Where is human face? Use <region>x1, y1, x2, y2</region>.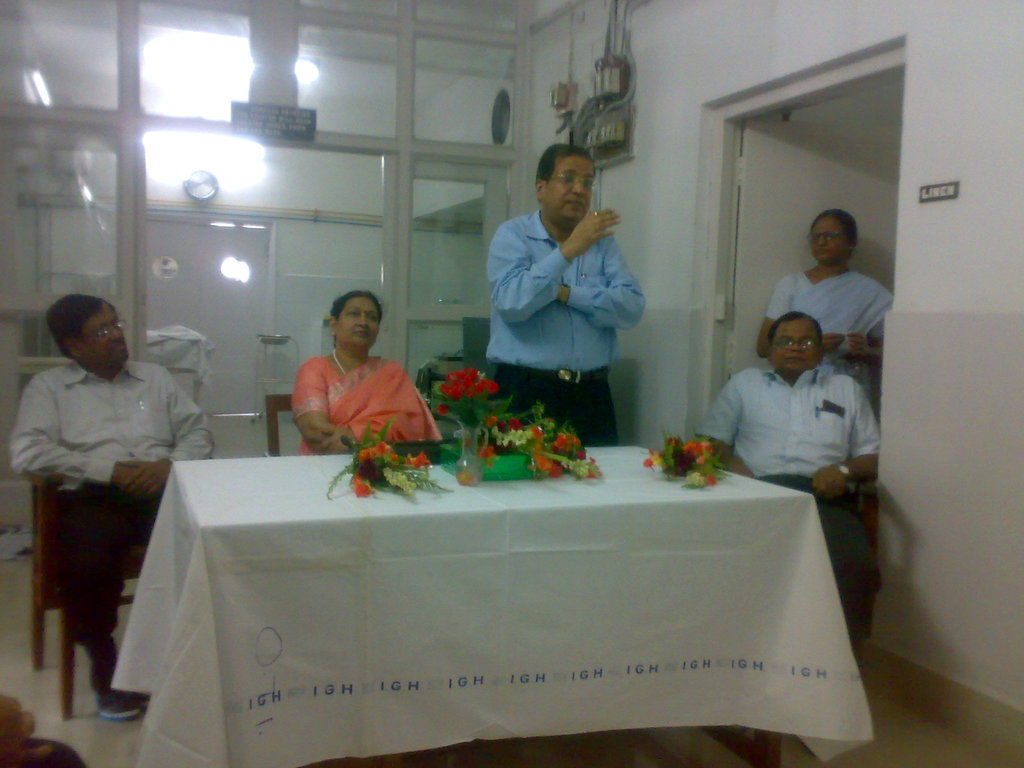
<region>335, 298, 380, 352</region>.
